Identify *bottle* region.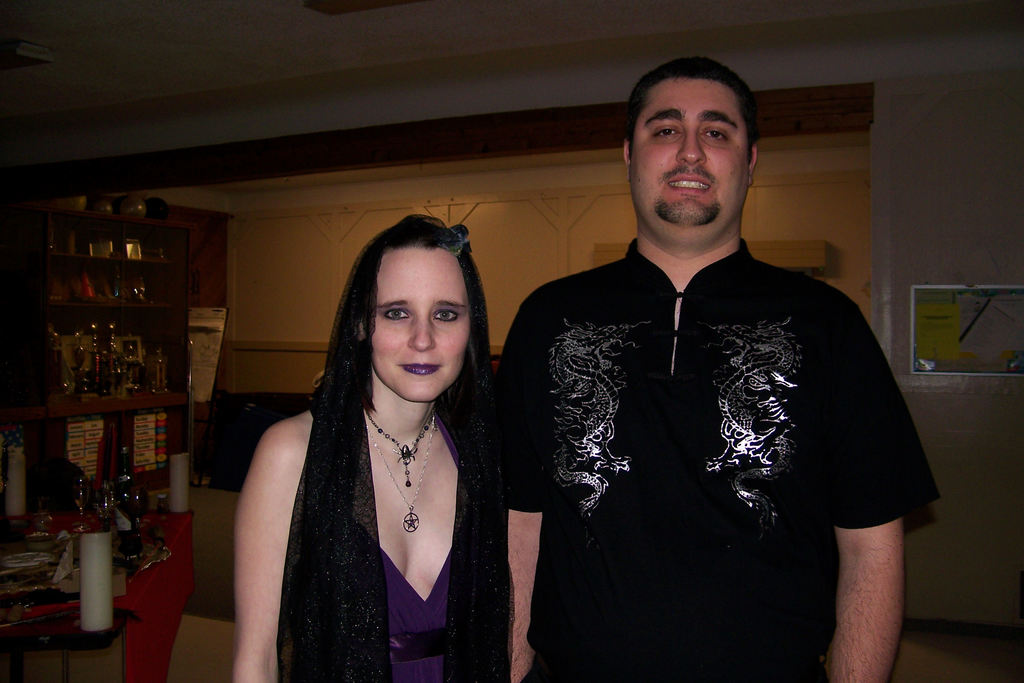
Region: bbox(101, 322, 120, 387).
